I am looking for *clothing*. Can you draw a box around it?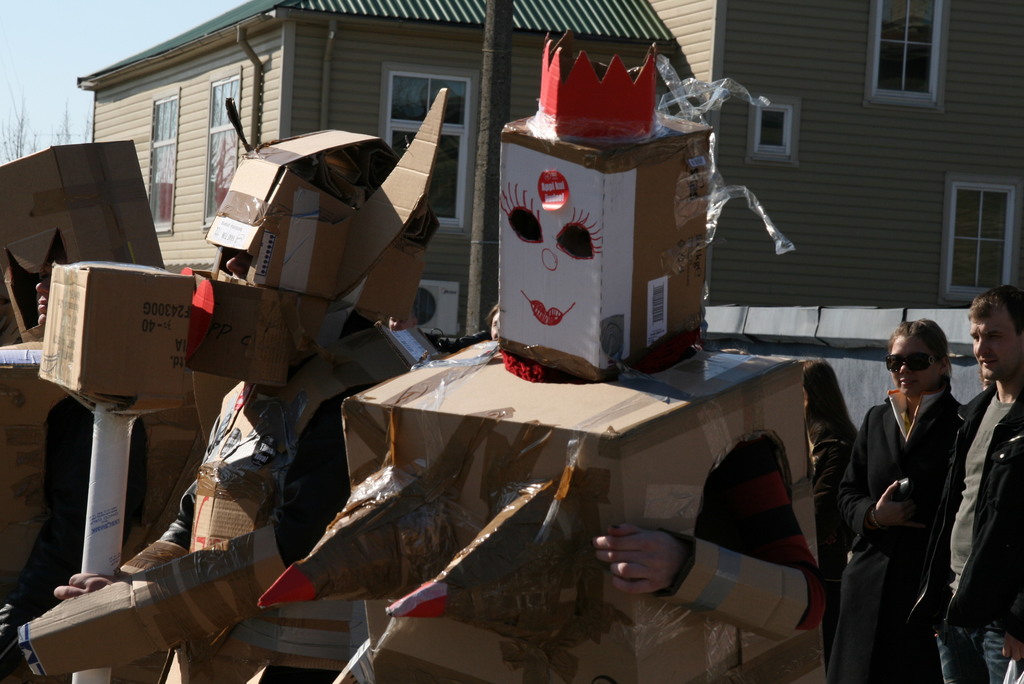
Sure, the bounding box is [840, 379, 963, 683].
